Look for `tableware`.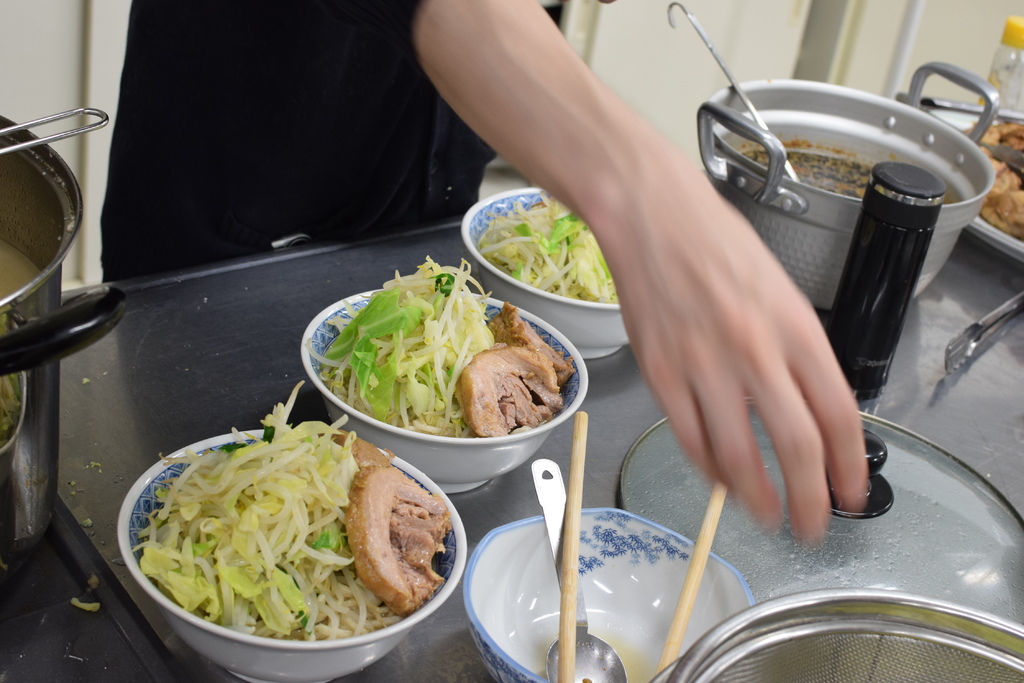
Found: bbox(118, 427, 467, 682).
